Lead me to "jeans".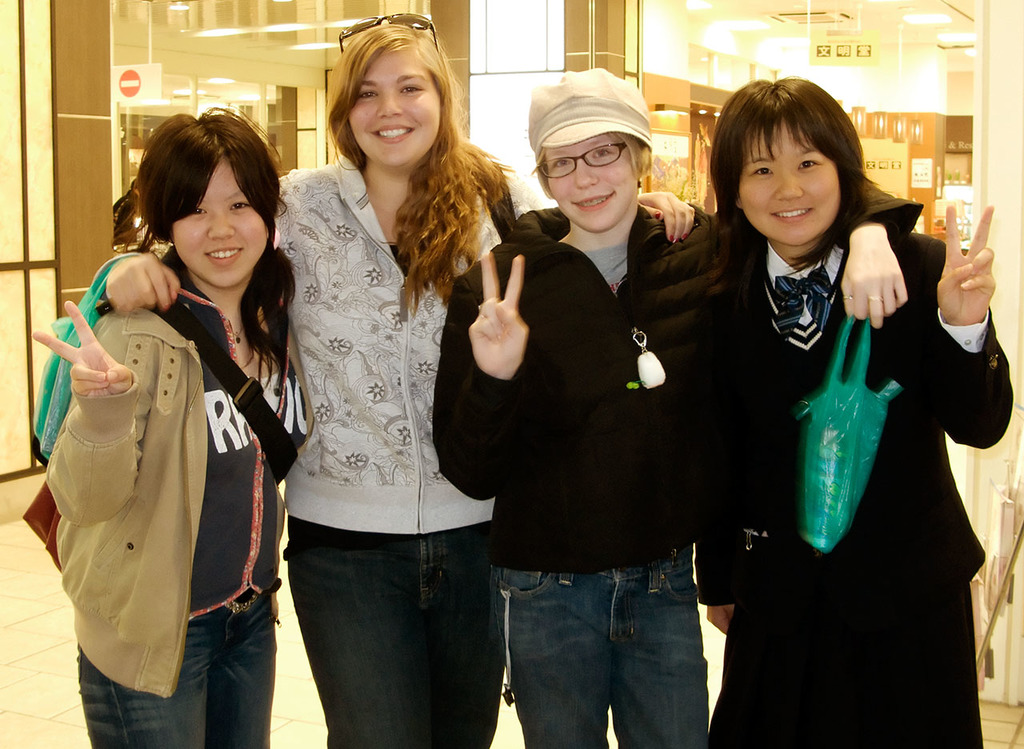
Lead to [left=289, top=517, right=510, bottom=748].
